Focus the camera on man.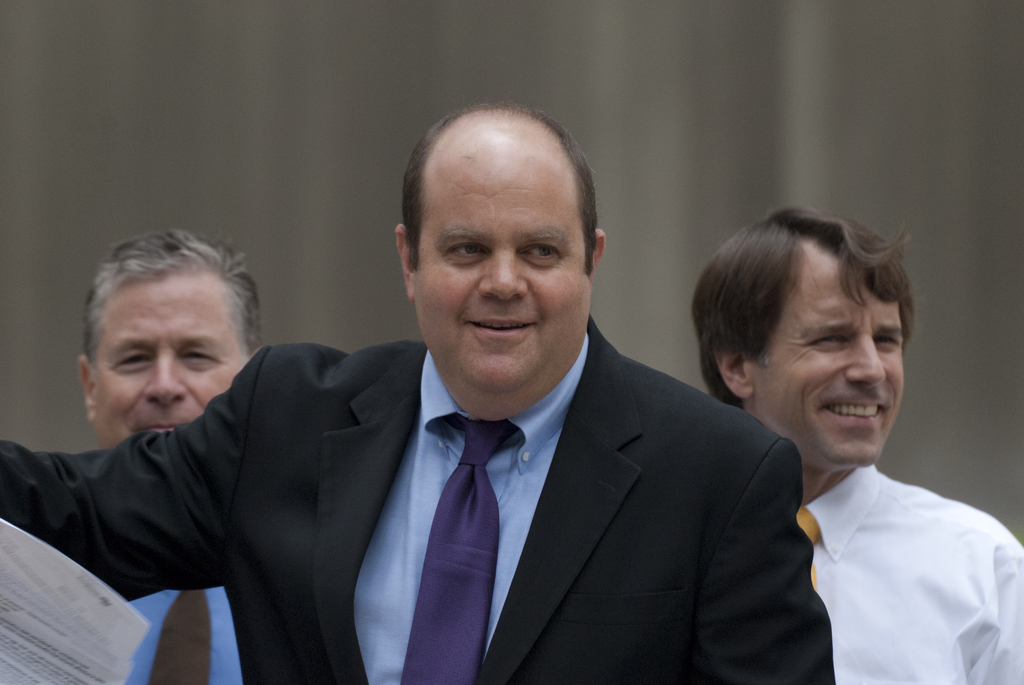
Focus region: bbox=[94, 145, 862, 678].
